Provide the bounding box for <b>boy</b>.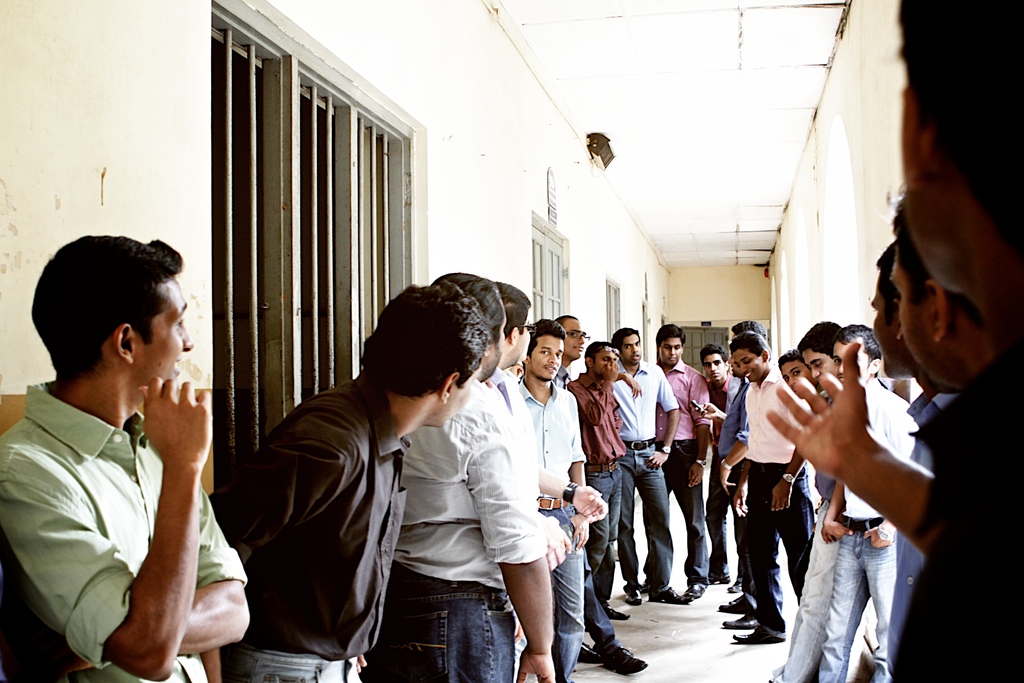
bbox=[888, 181, 1004, 680].
